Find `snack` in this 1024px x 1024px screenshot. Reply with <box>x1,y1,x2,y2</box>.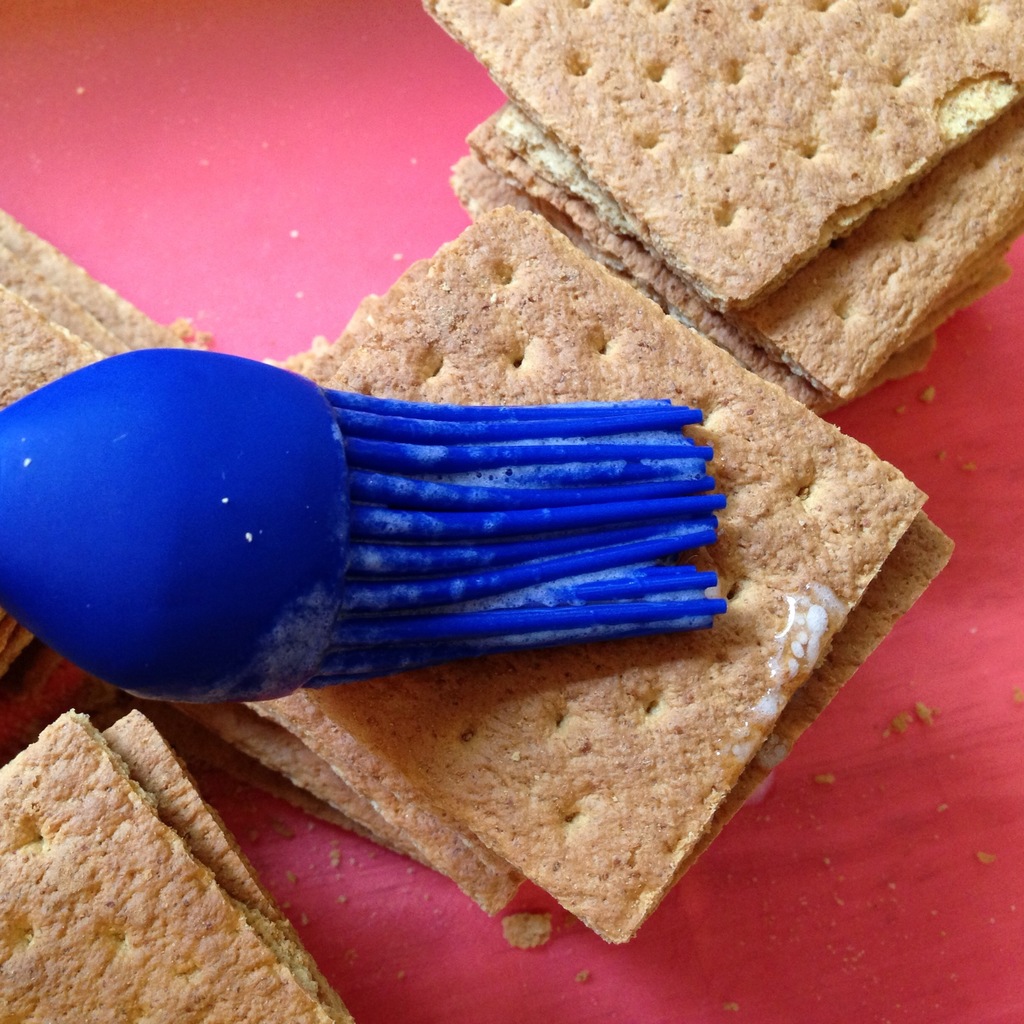
<box>0,213,216,698</box>.
